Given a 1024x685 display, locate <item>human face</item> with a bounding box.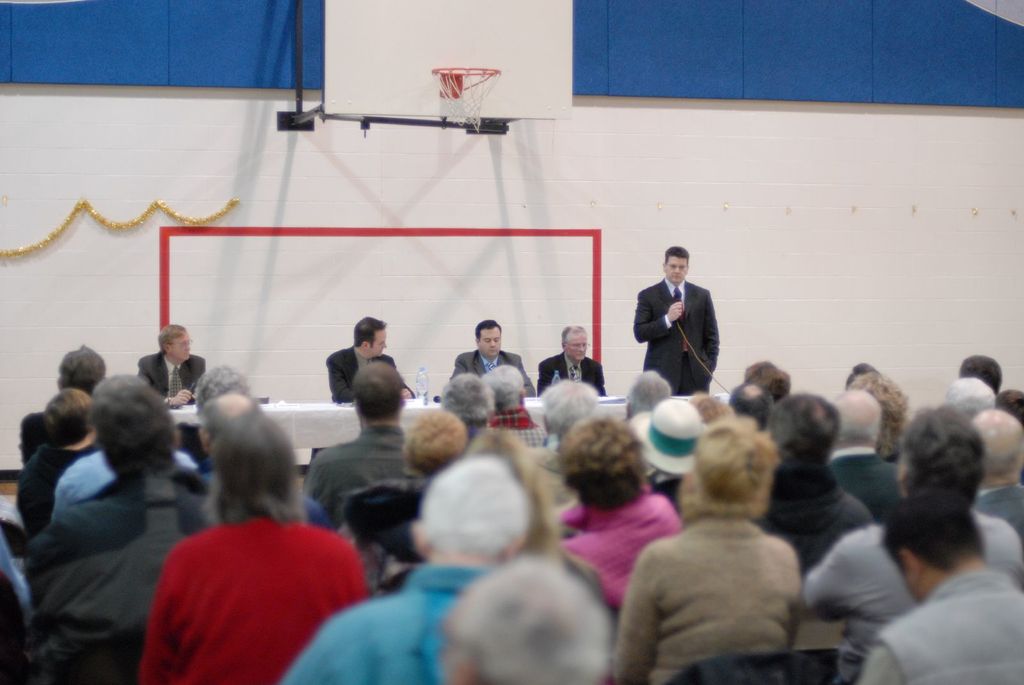
Located: select_region(171, 332, 193, 362).
